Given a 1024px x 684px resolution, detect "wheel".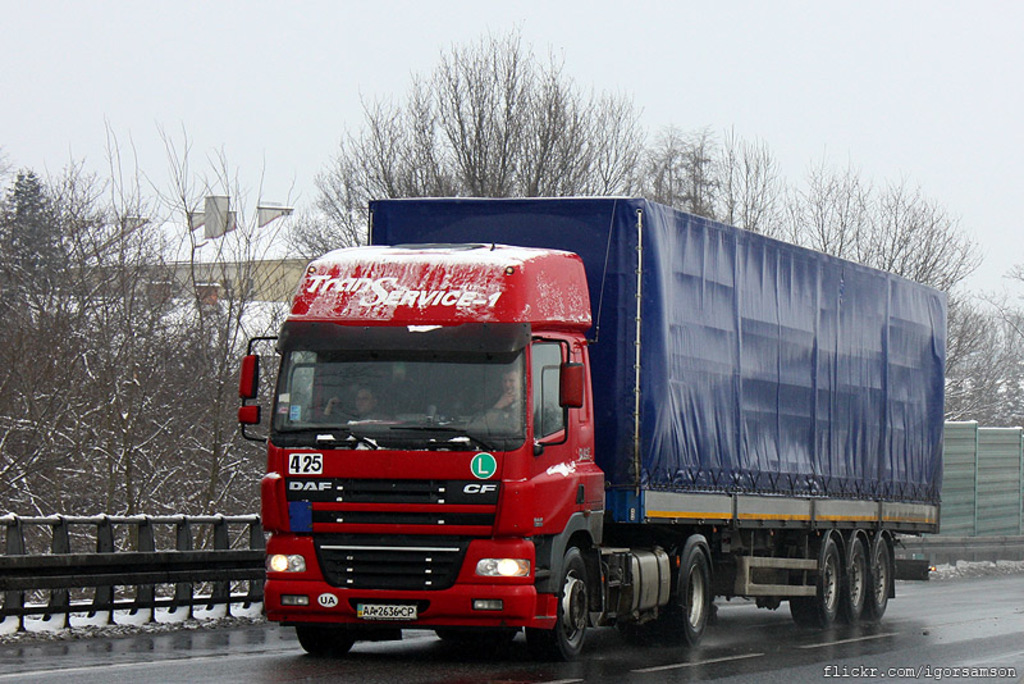
bbox(794, 535, 840, 631).
